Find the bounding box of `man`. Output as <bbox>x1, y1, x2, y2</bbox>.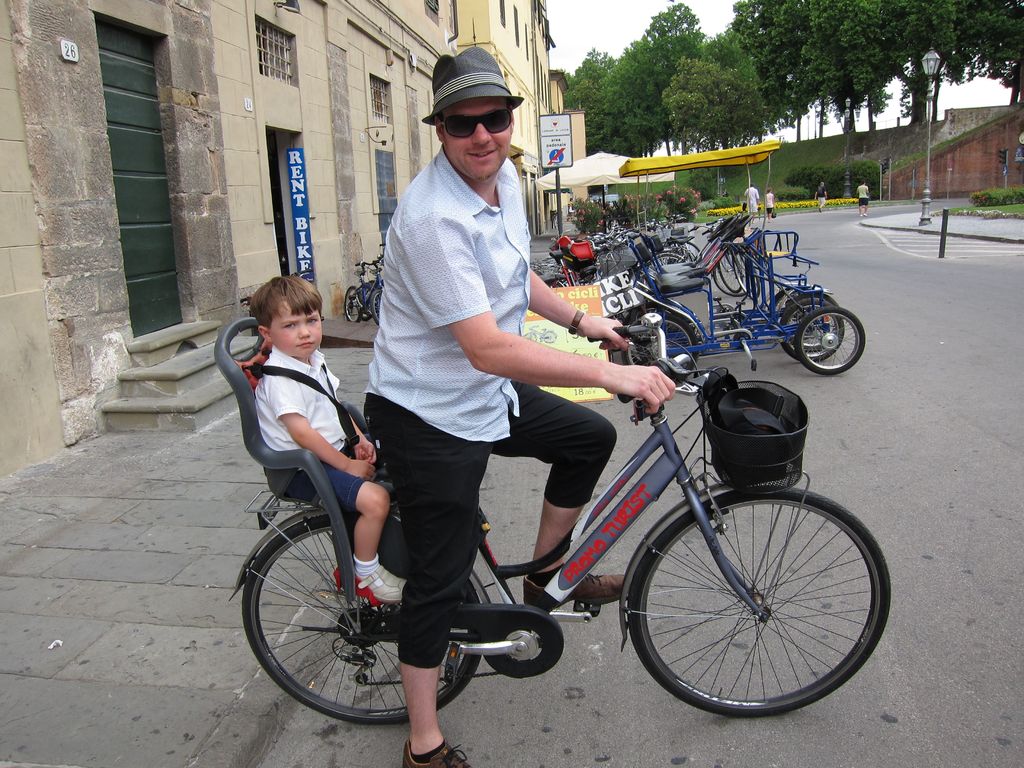
<bbox>812, 180, 832, 214</bbox>.
